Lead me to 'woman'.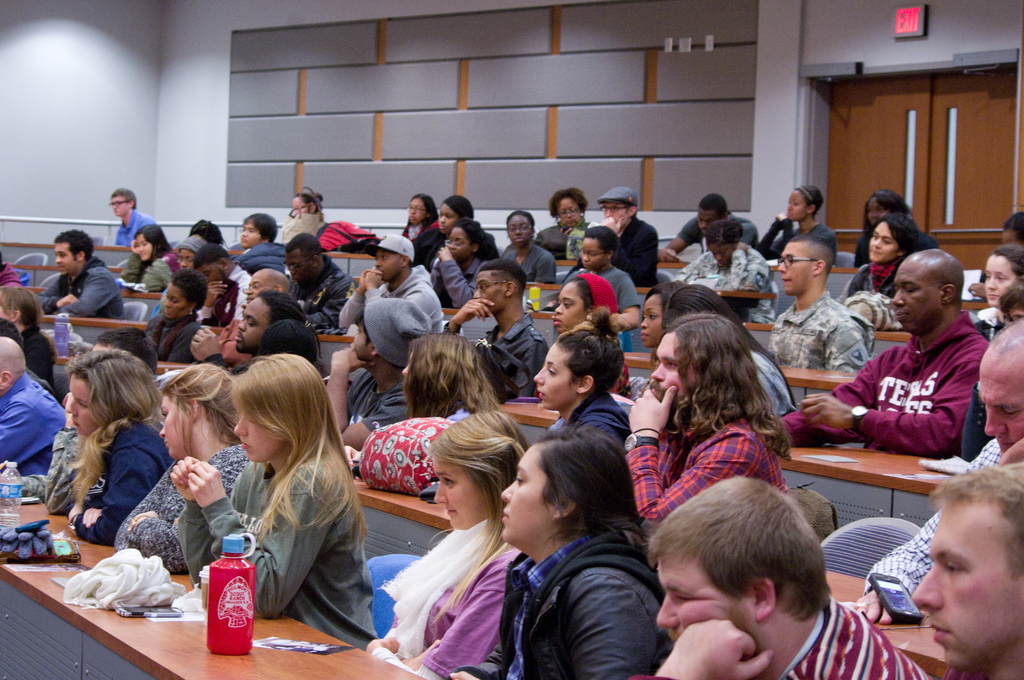
Lead to box(968, 244, 1023, 328).
